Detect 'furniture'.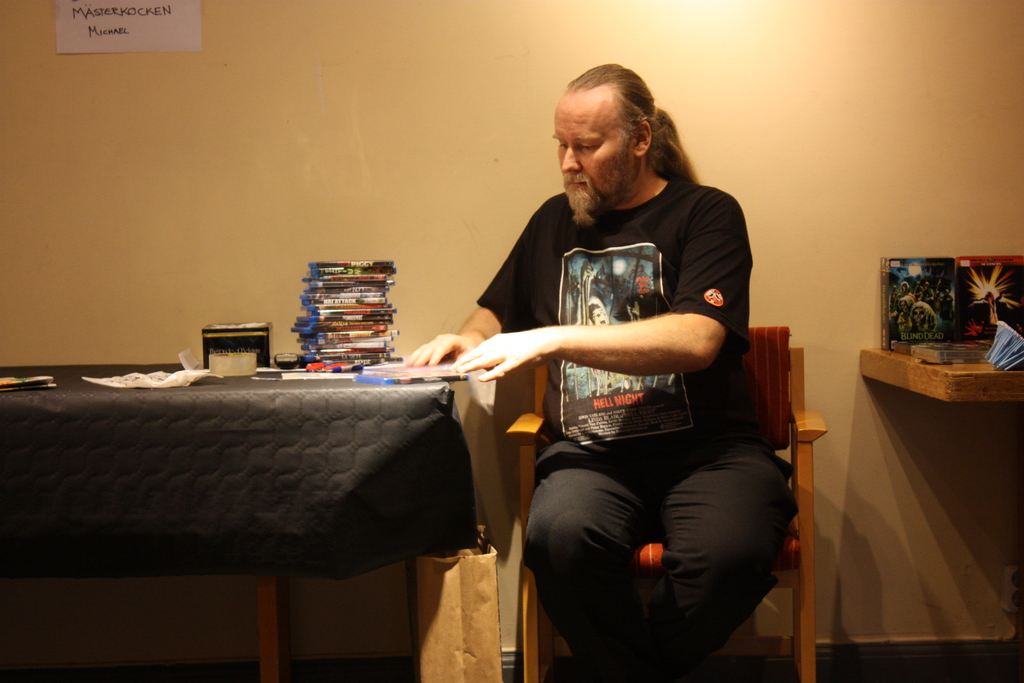
Detected at x1=0 y1=367 x2=480 y2=682.
